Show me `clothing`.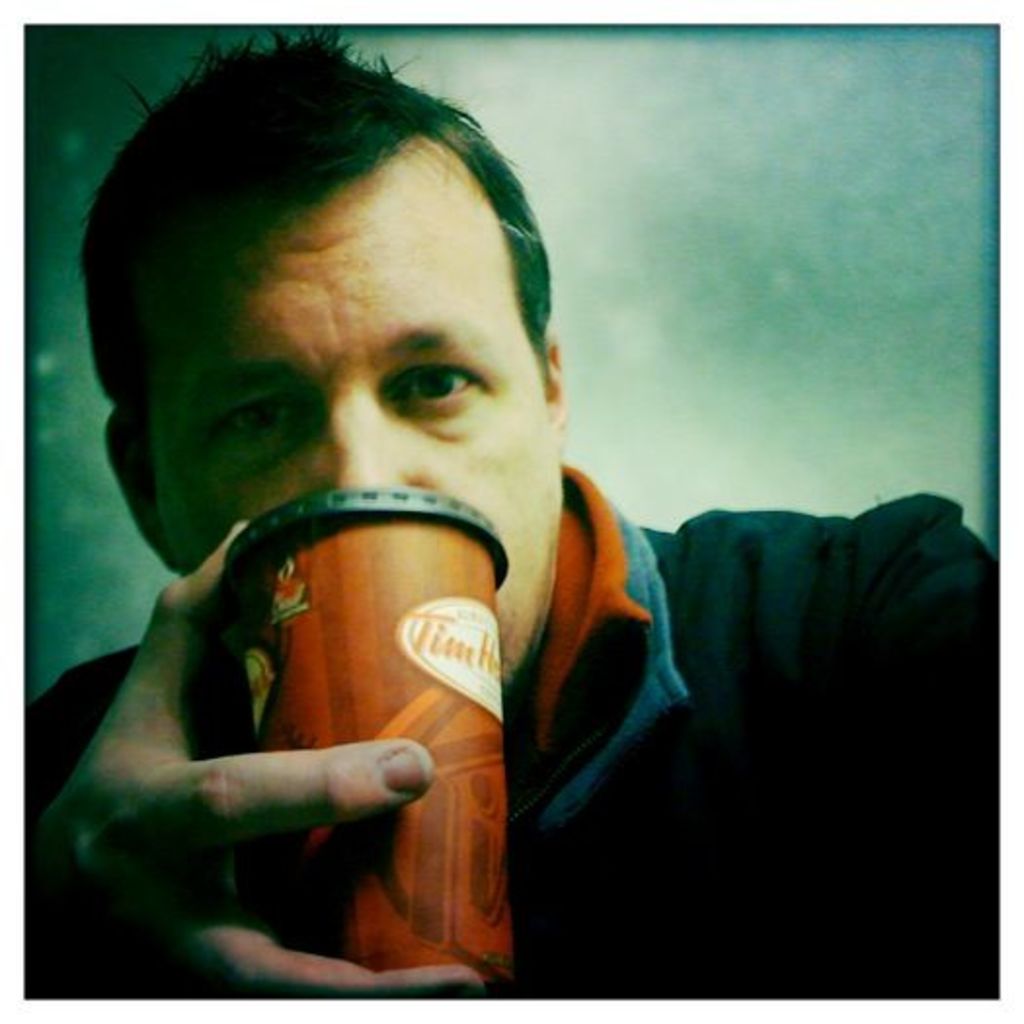
`clothing` is here: locate(25, 462, 1003, 1004).
